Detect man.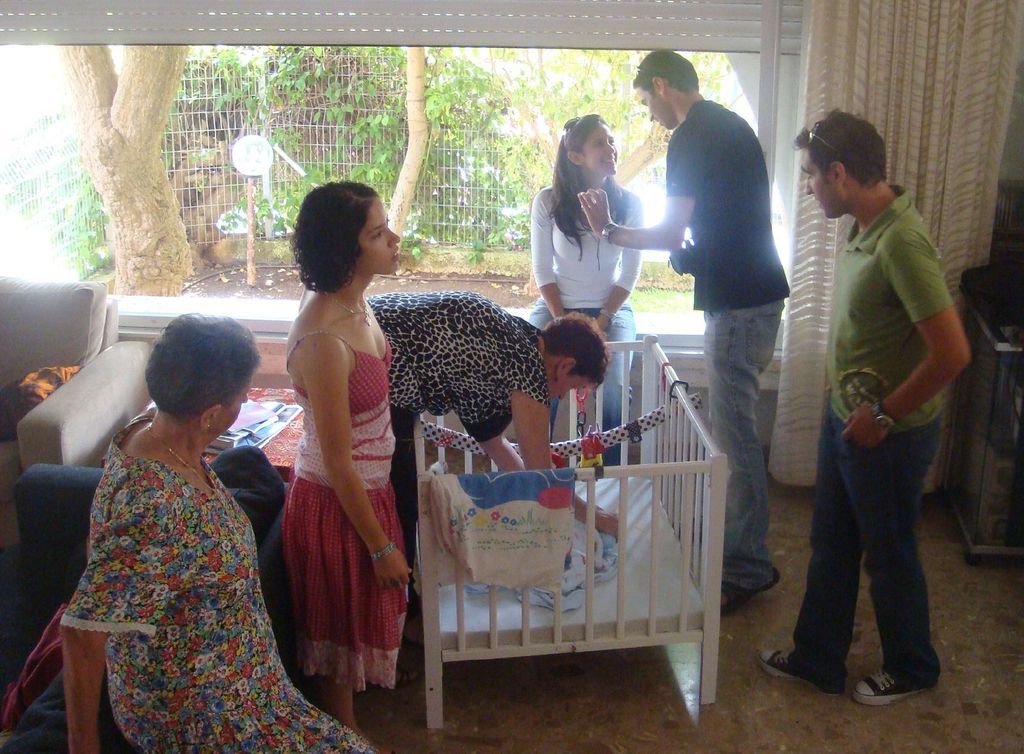
Detected at x1=577, y1=49, x2=795, y2=622.
